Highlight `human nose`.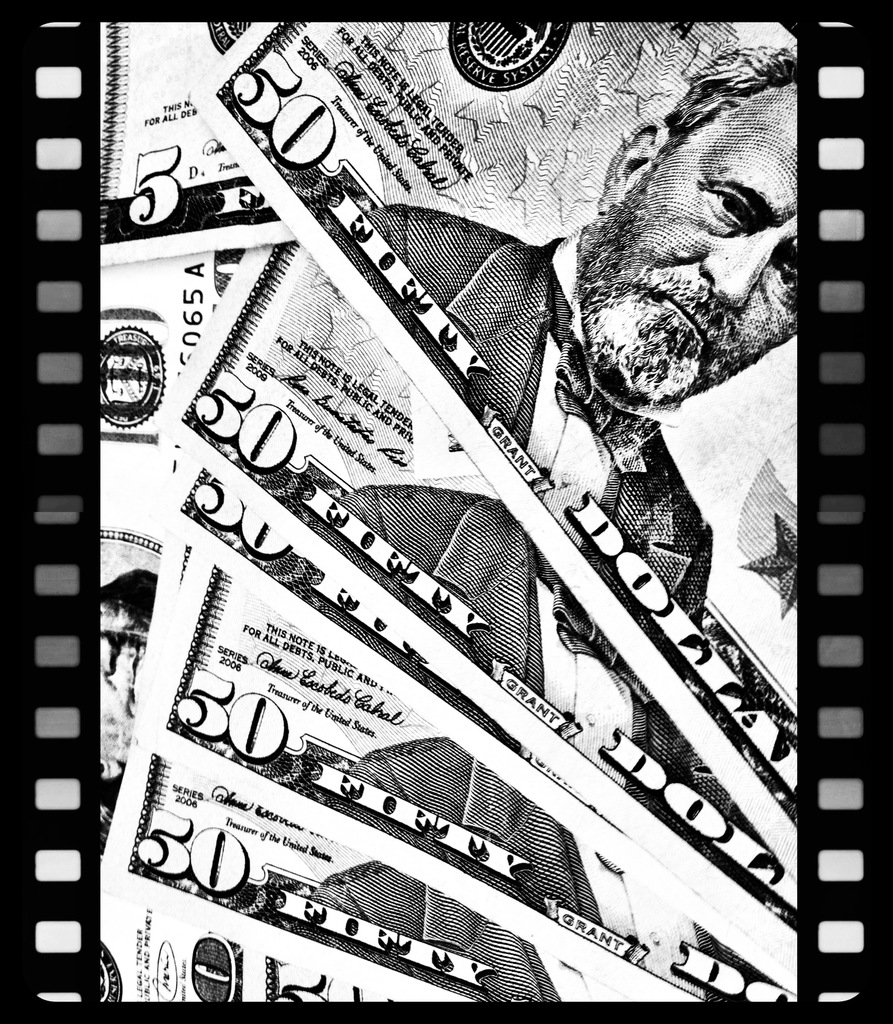
Highlighted region: {"left": 701, "top": 230, "right": 782, "bottom": 305}.
